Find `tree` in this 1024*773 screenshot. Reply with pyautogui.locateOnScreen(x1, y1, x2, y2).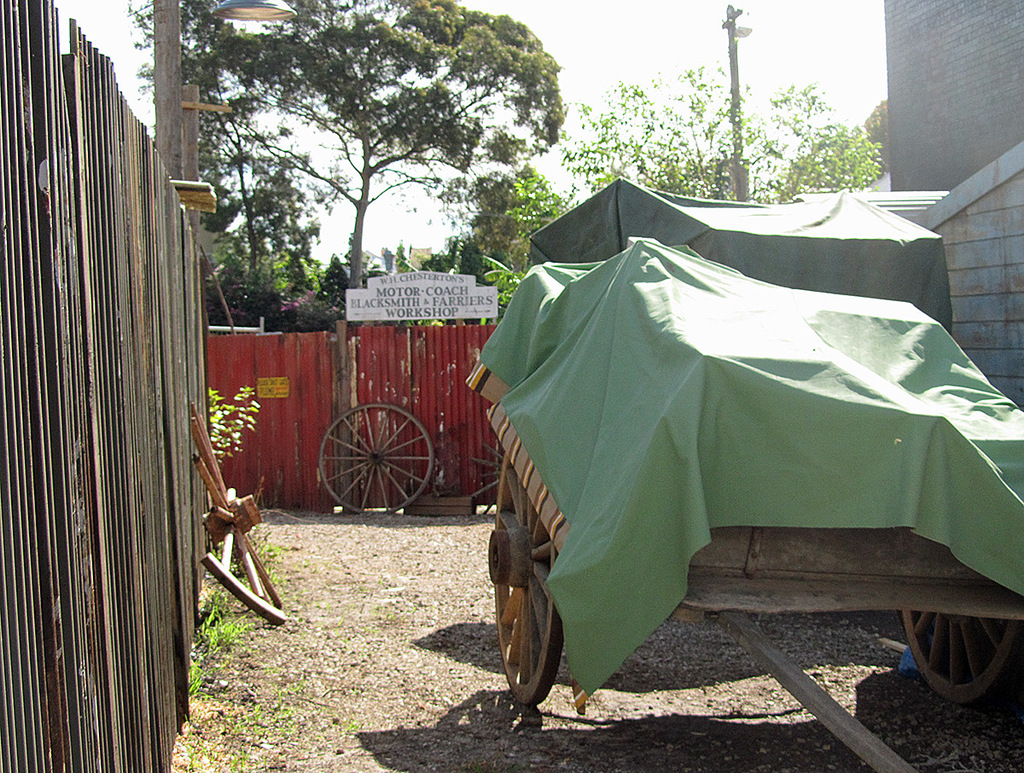
pyautogui.locateOnScreen(569, 54, 889, 245).
